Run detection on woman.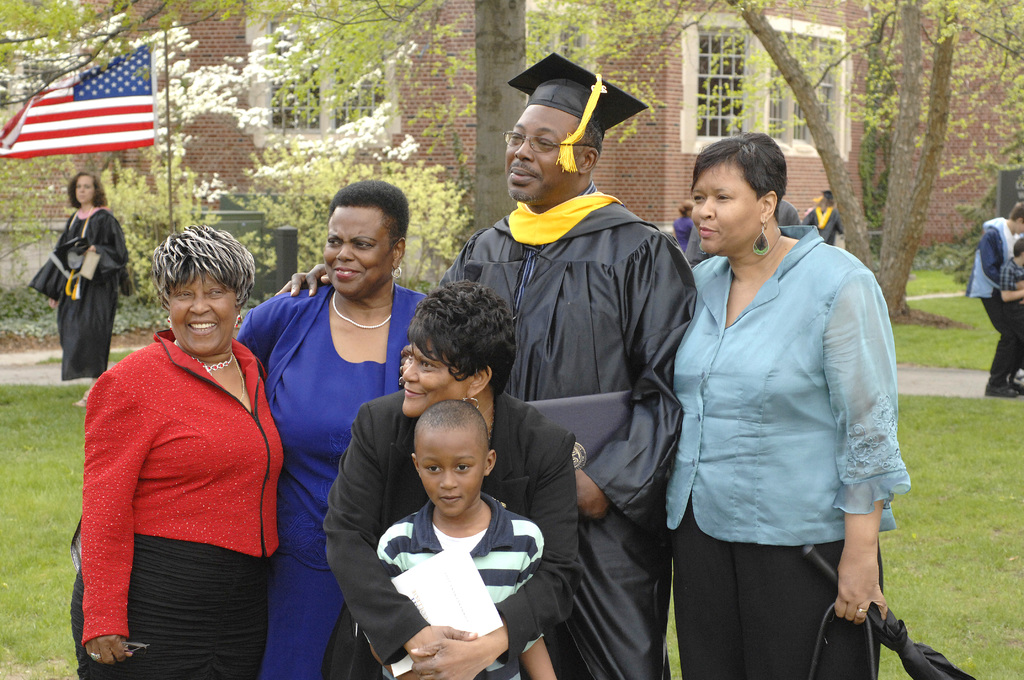
Result: <box>64,215,302,672</box>.
